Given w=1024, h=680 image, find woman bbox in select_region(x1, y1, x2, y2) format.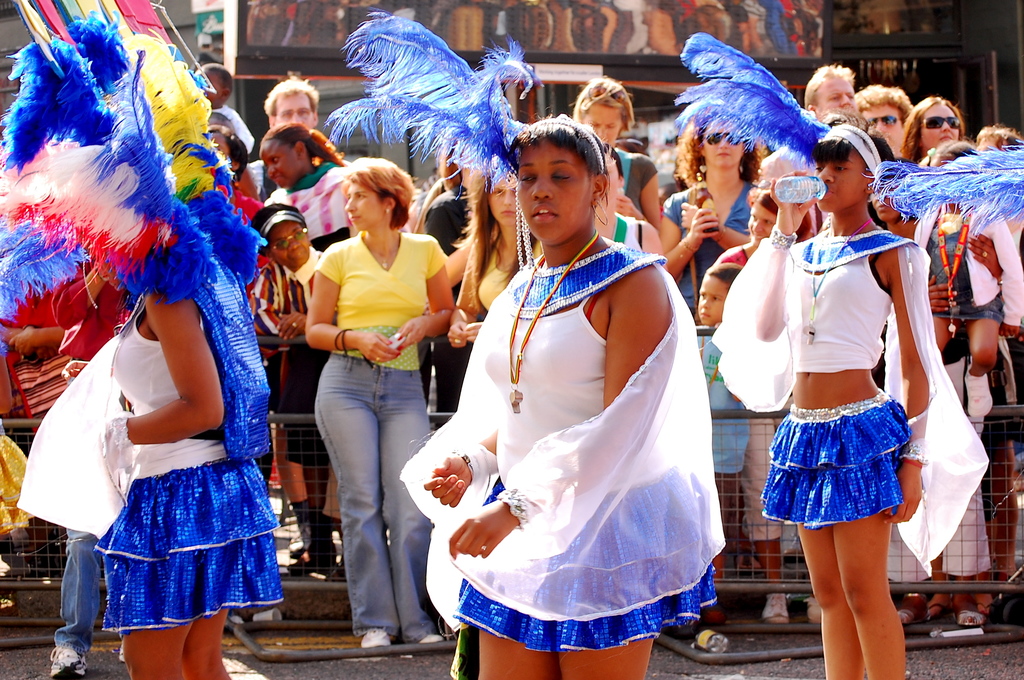
select_region(748, 119, 934, 679).
